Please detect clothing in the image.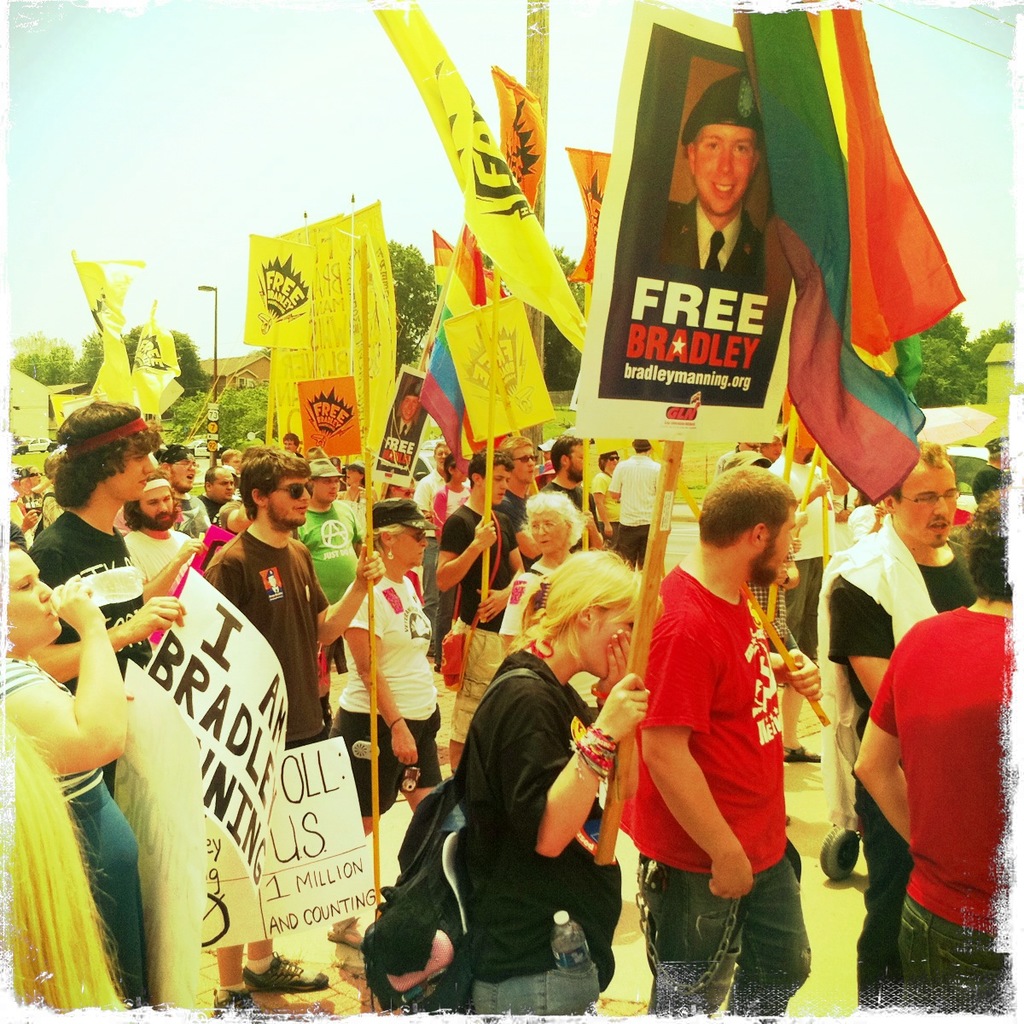
(x1=663, y1=192, x2=767, y2=397).
